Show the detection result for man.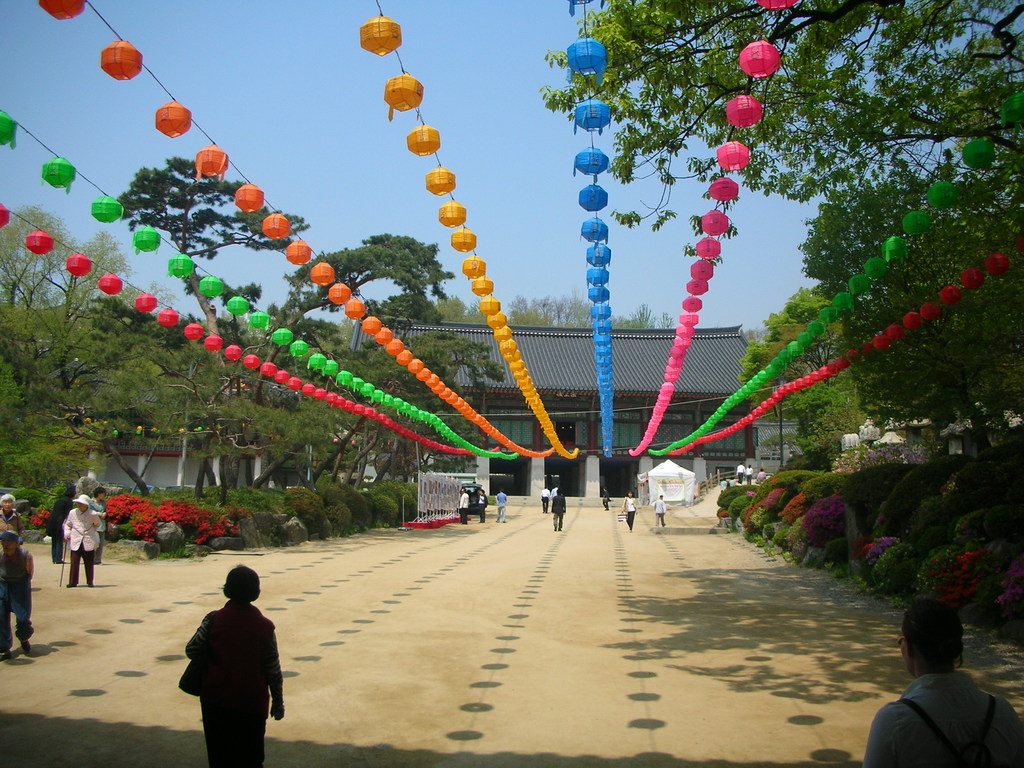
detection(865, 611, 1023, 767).
